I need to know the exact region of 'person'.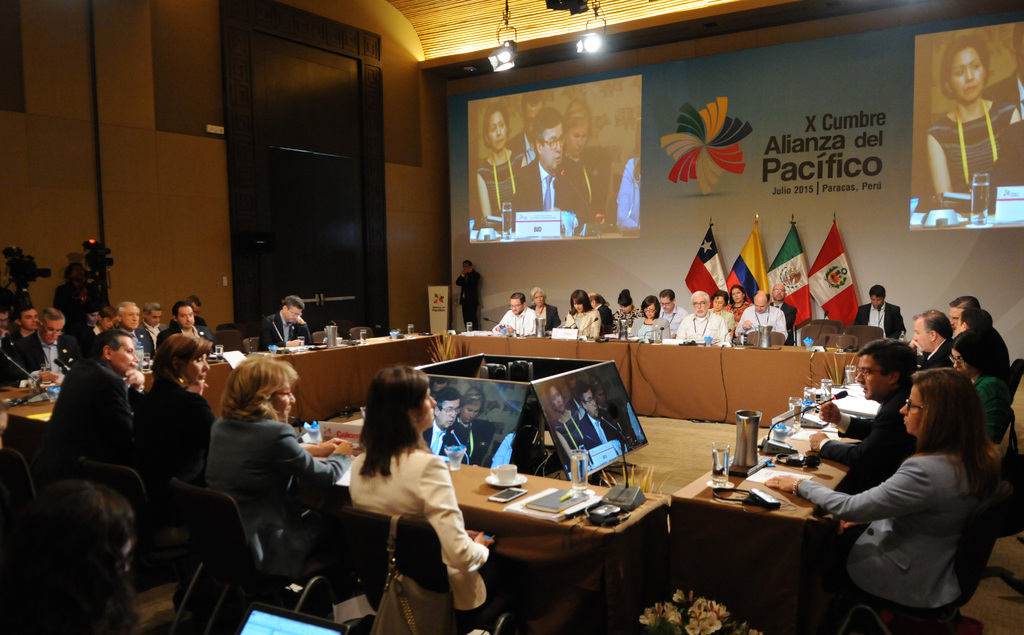
Region: 346,367,542,634.
